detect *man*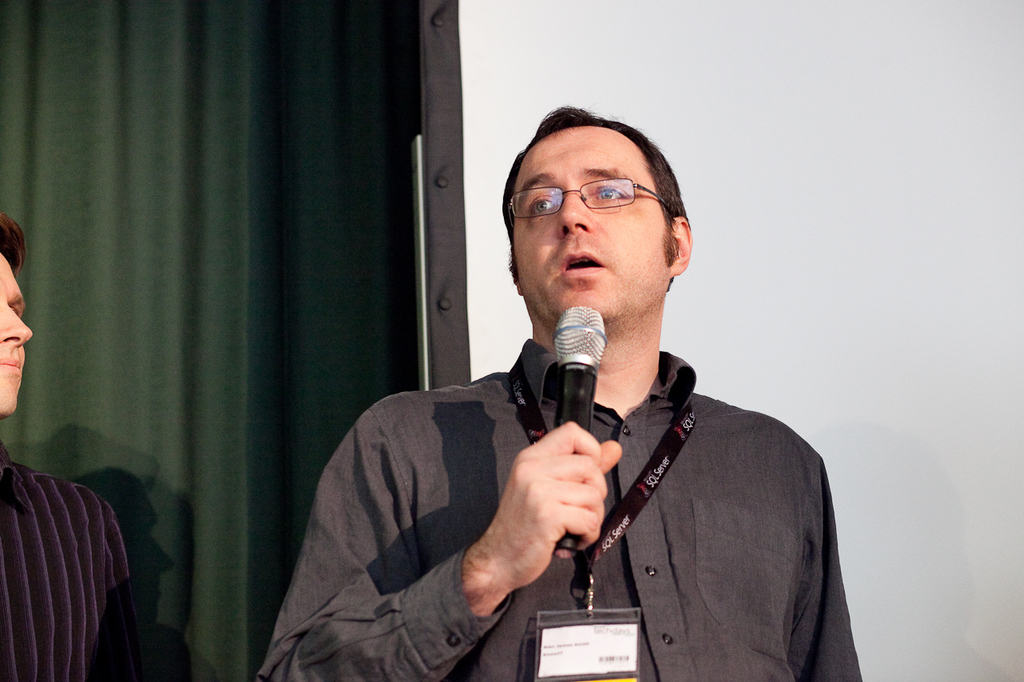
[x1=0, y1=201, x2=139, y2=681]
